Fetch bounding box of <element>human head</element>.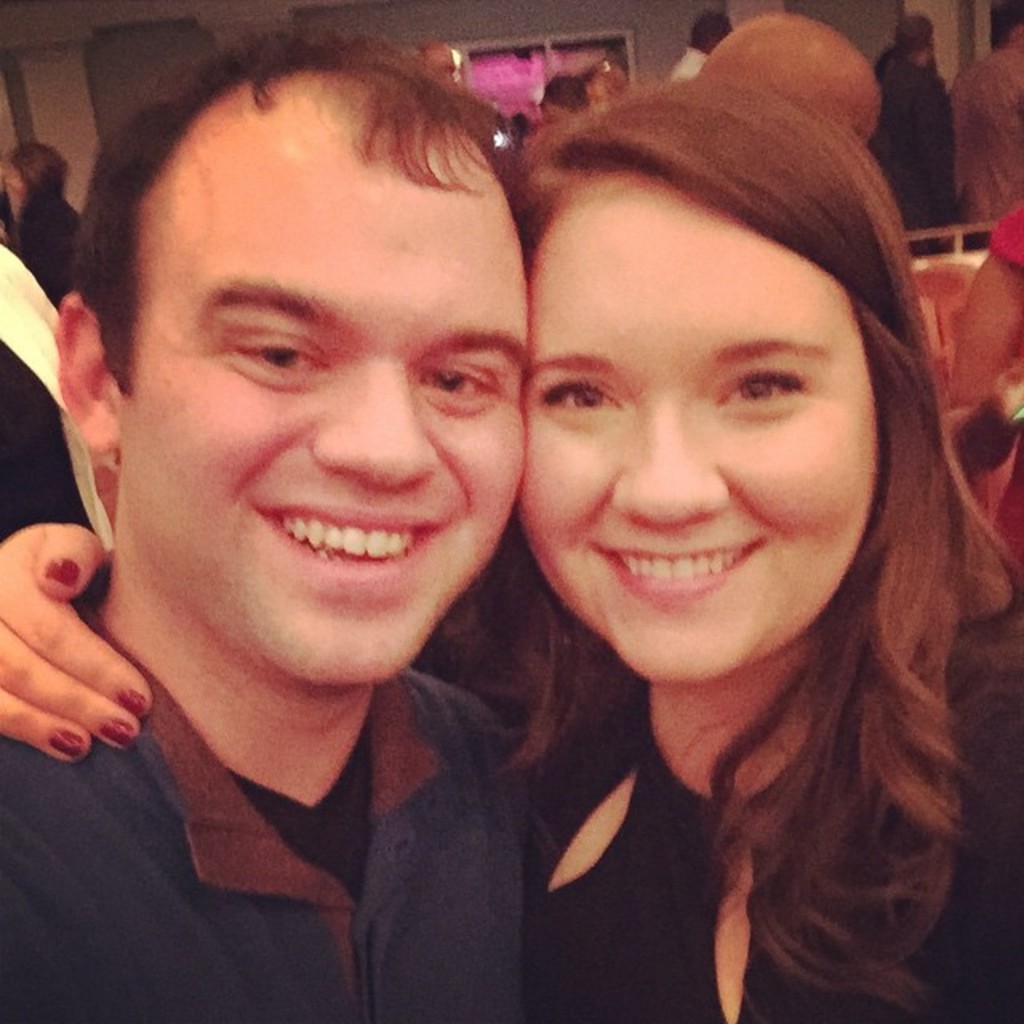
Bbox: 416,42,443,72.
